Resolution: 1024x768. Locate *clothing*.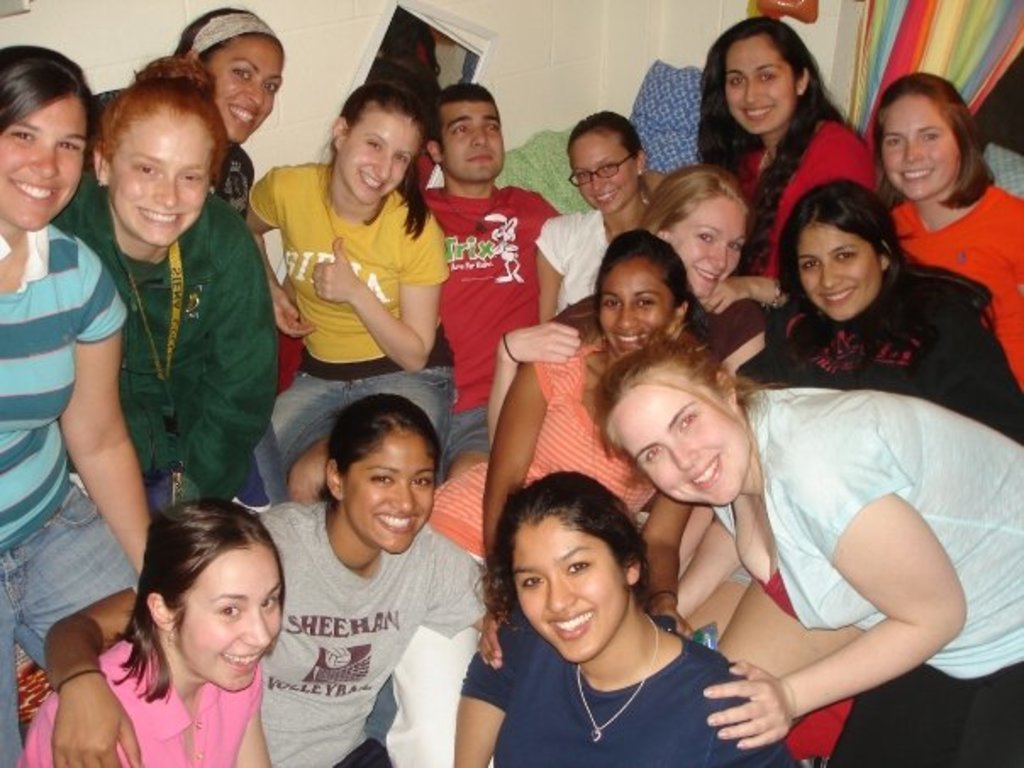
251, 151, 458, 505.
